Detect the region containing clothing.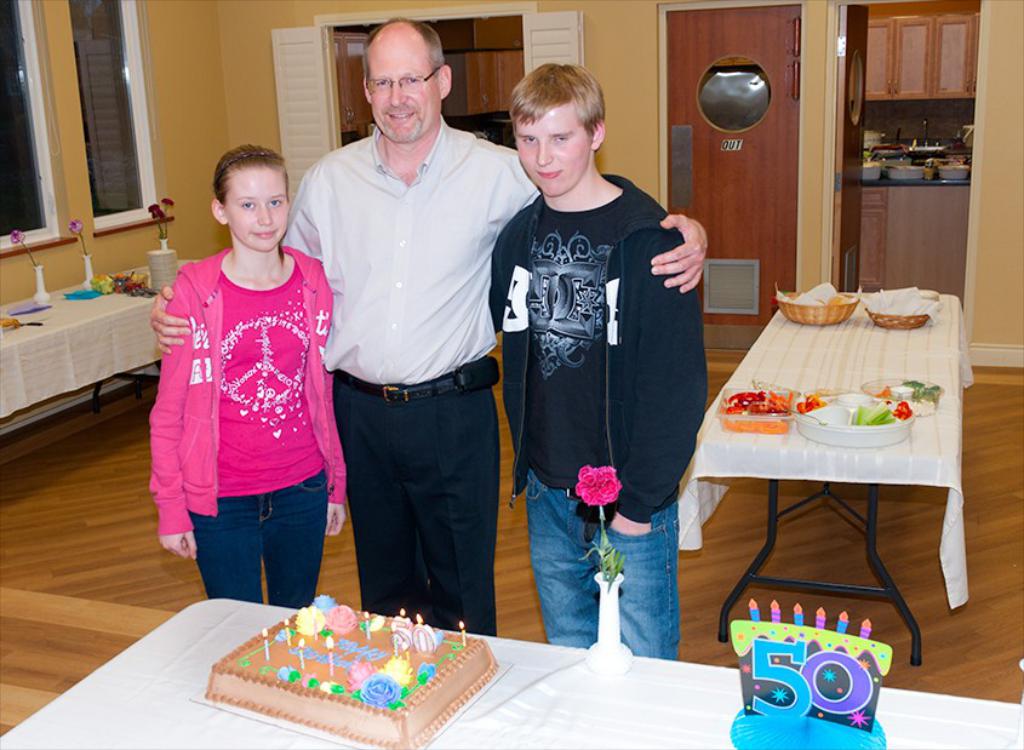
158/219/336/631.
